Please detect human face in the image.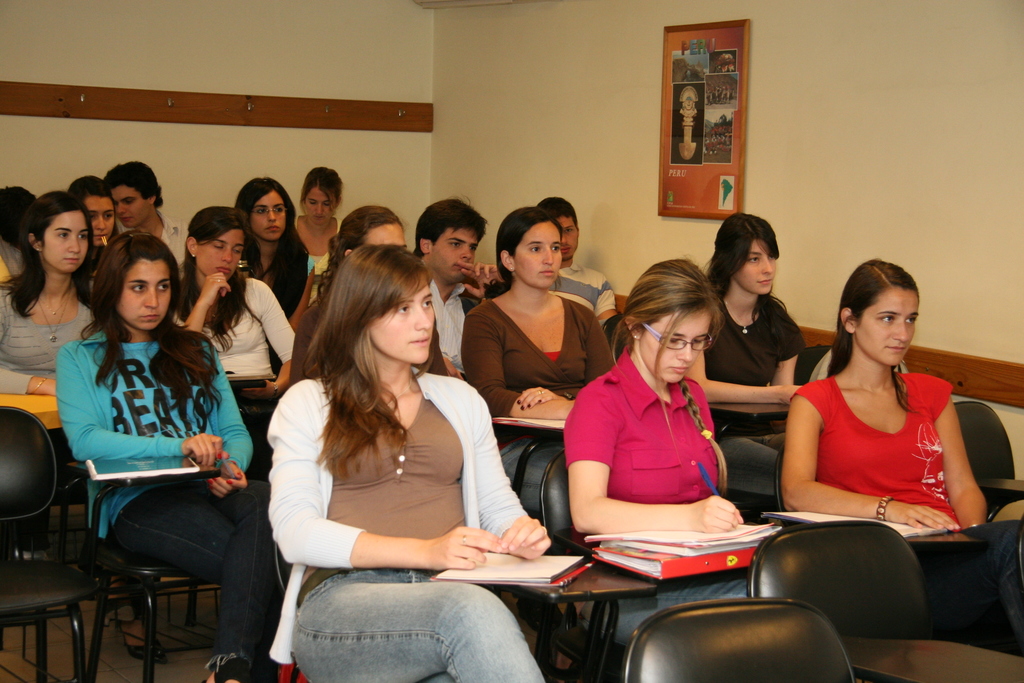
<box>82,194,113,247</box>.
